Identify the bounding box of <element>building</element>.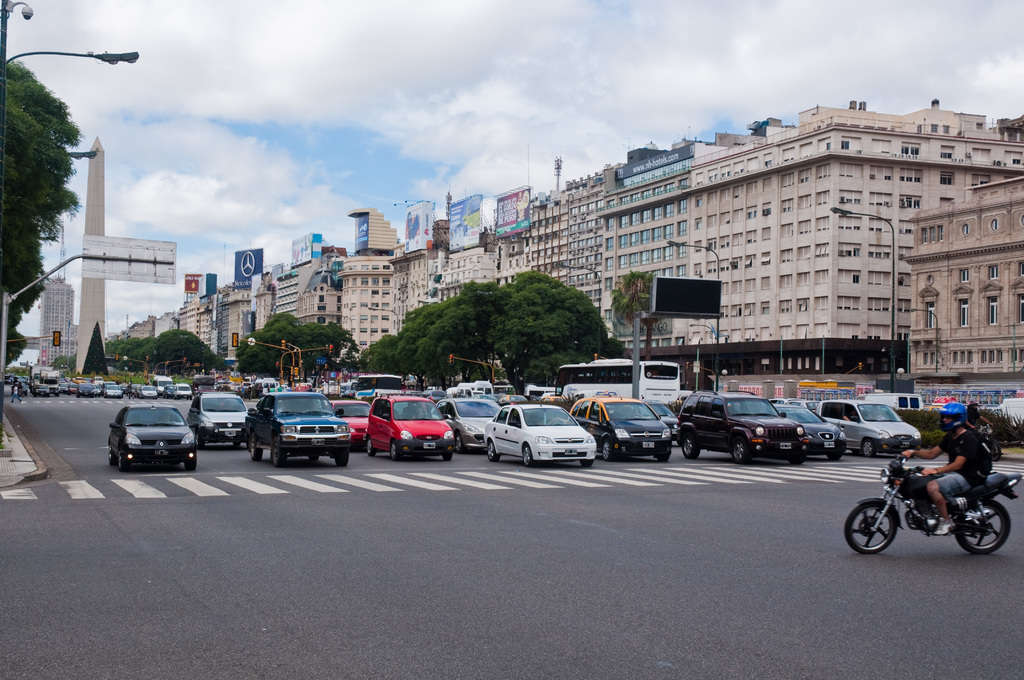
(x1=39, y1=275, x2=74, y2=370).
